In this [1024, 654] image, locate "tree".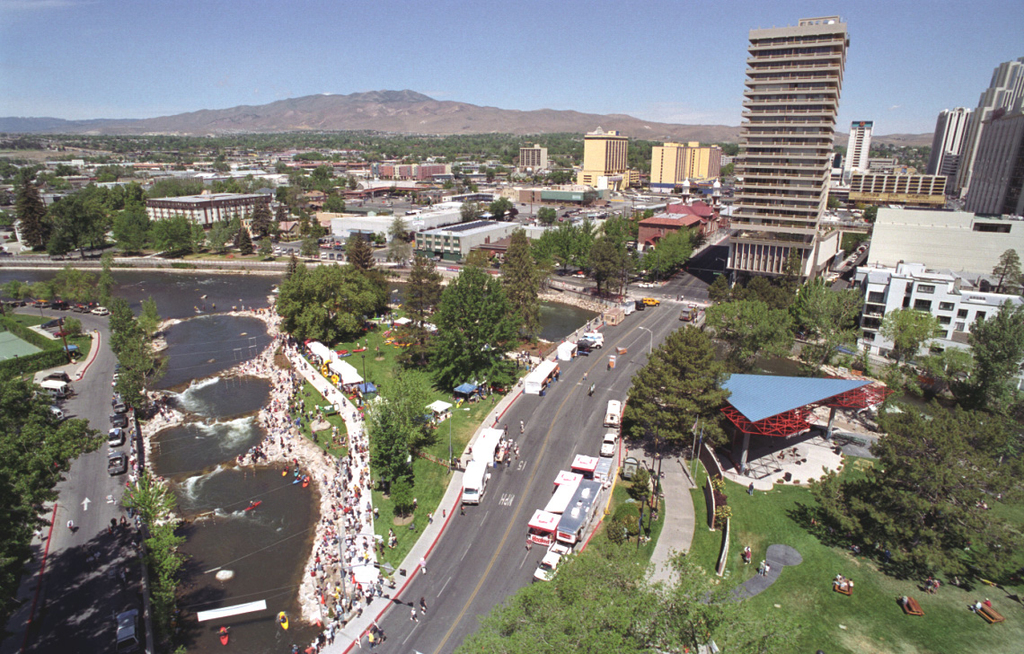
Bounding box: Rect(785, 265, 871, 366).
